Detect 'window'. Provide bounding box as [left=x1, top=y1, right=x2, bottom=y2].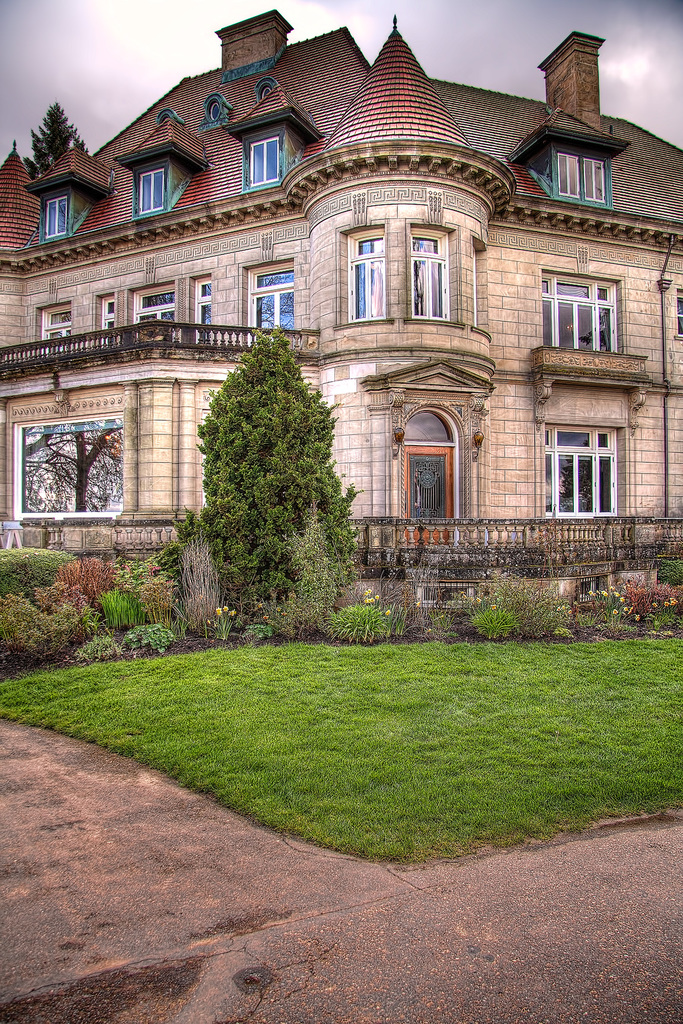
[left=40, top=305, right=72, bottom=359].
